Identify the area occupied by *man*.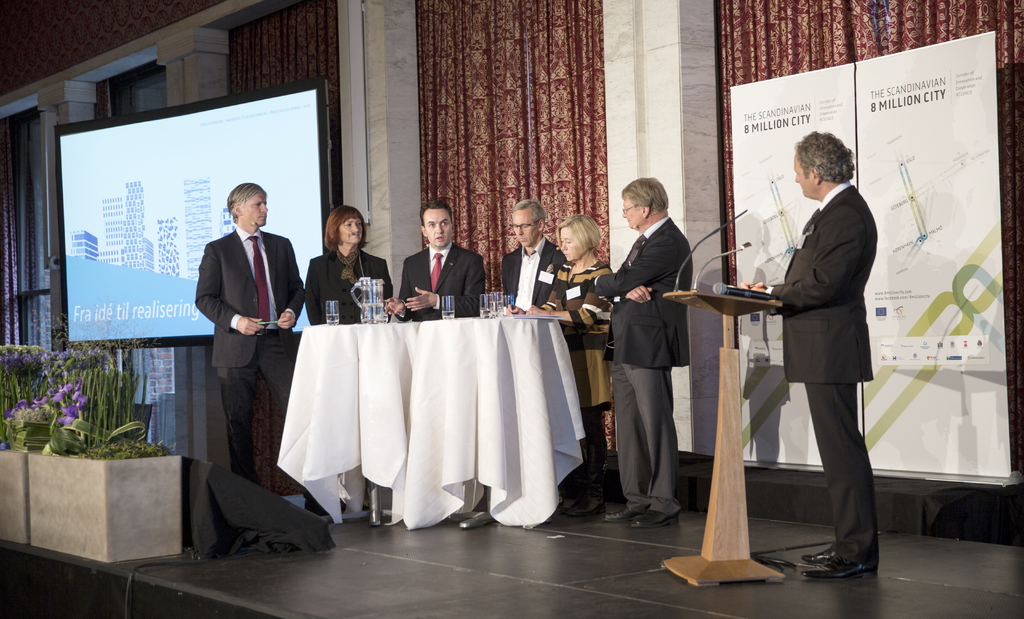
Area: (199, 186, 300, 484).
